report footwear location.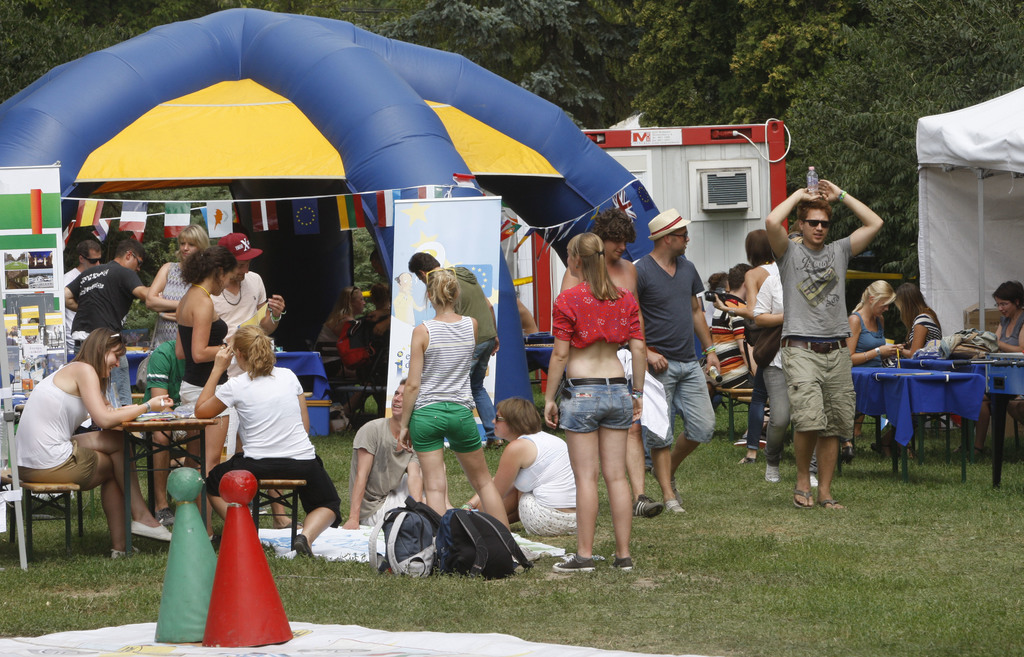
Report: Rect(292, 535, 312, 559).
